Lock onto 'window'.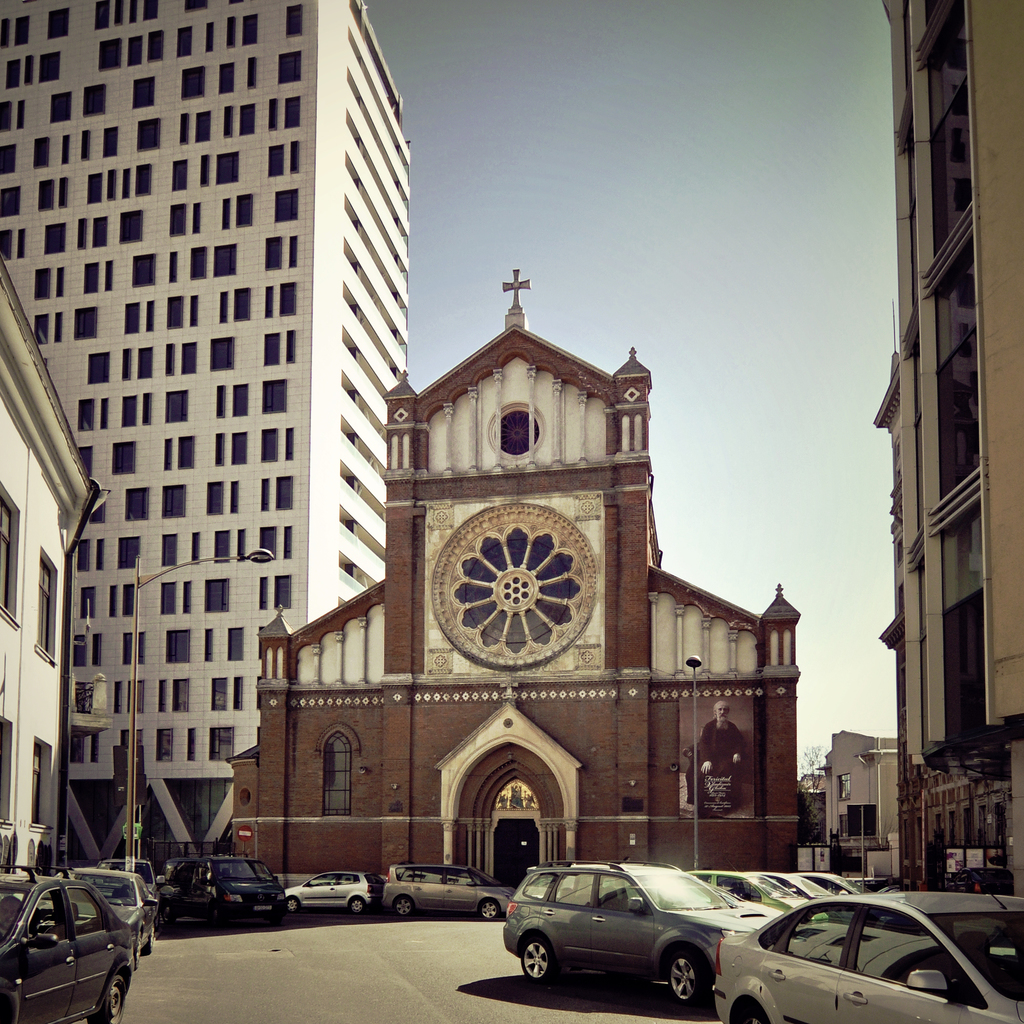
Locked: <bbox>214, 387, 227, 417</bbox>.
